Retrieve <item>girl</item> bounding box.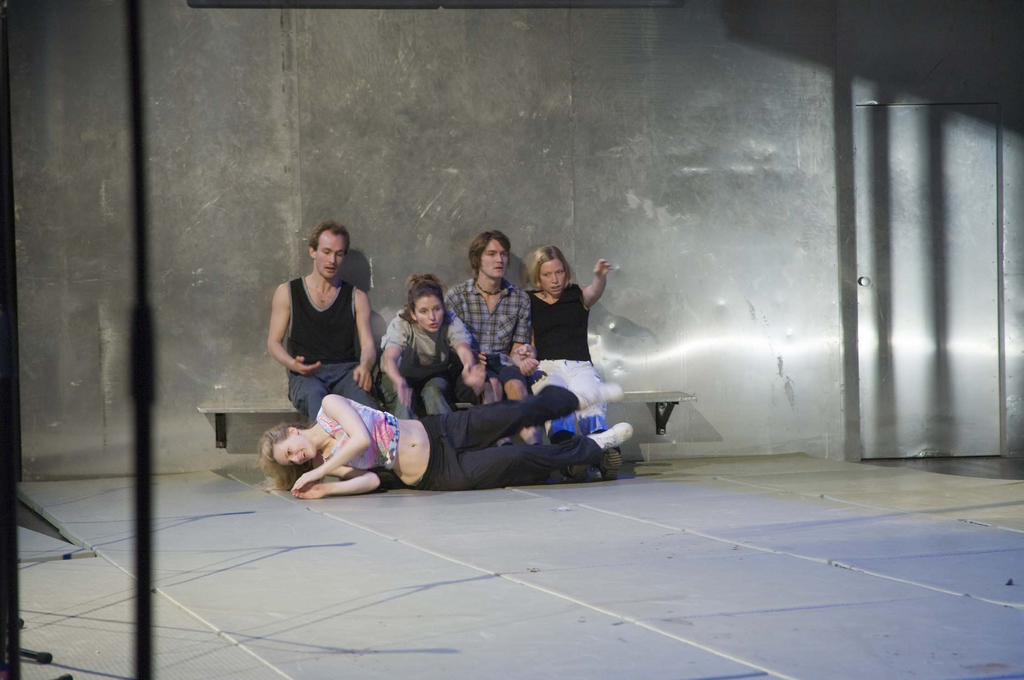
Bounding box: box=[375, 274, 488, 418].
